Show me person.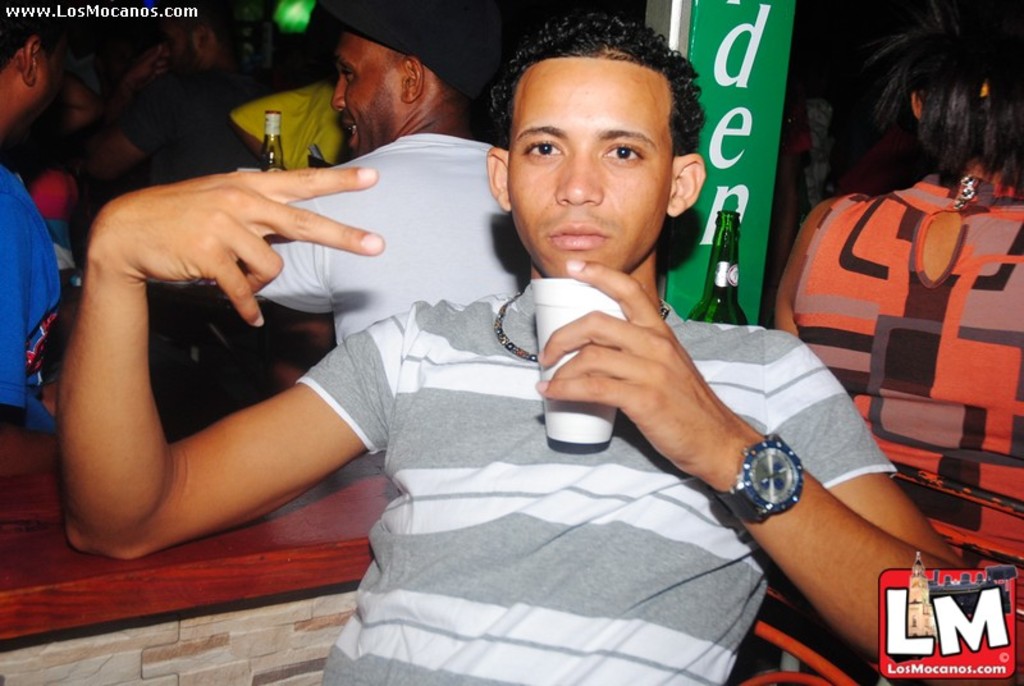
person is here: detection(74, 0, 269, 182).
